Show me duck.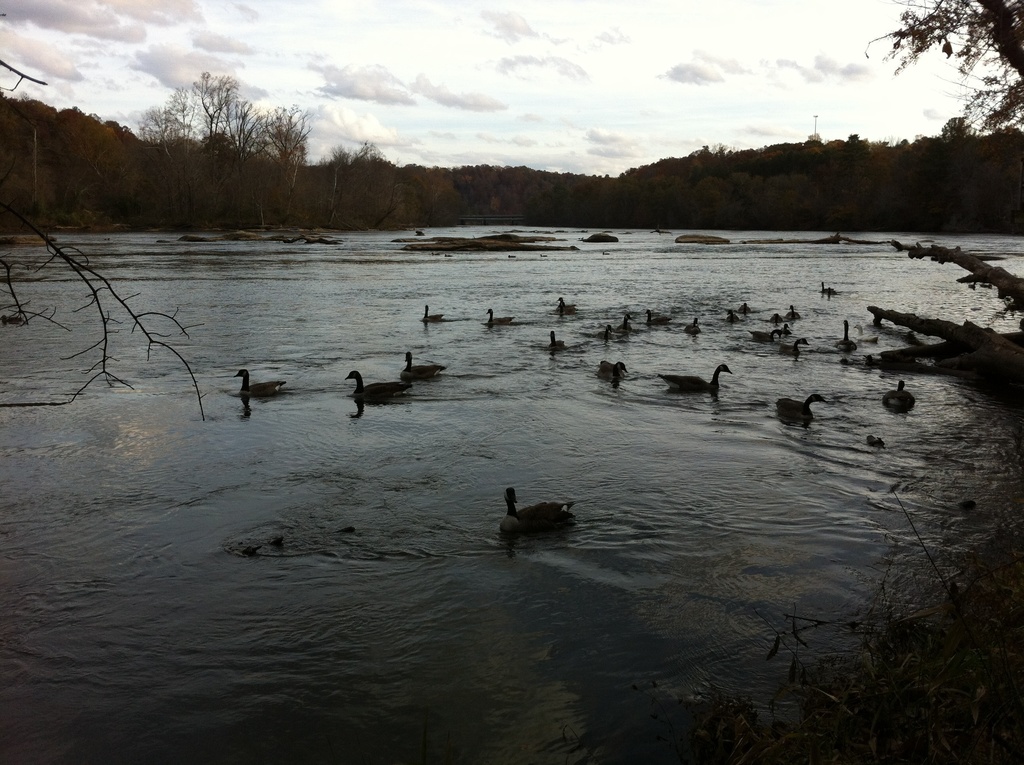
duck is here: box(548, 332, 568, 356).
